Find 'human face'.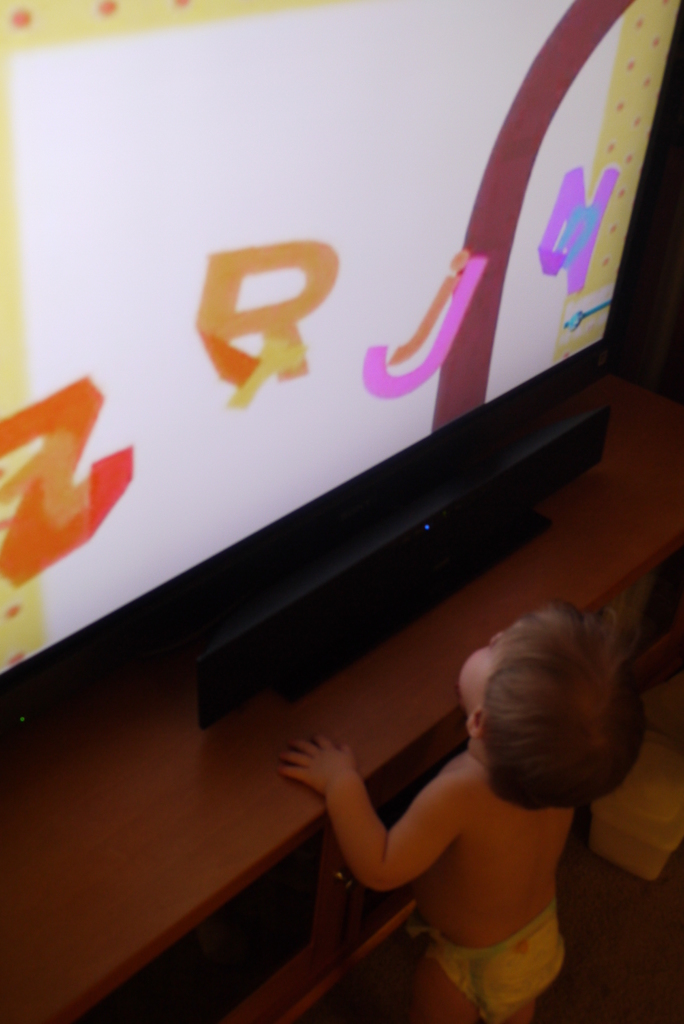
left=452, top=612, right=528, bottom=699.
